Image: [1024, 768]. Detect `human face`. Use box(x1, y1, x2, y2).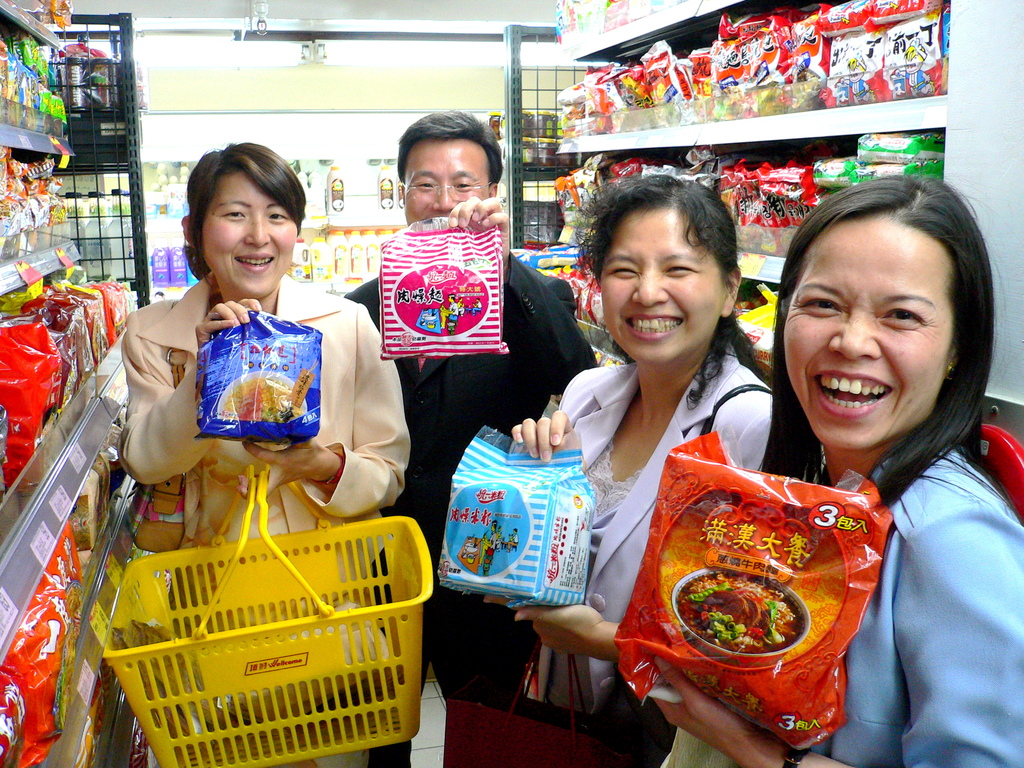
box(202, 173, 300, 295).
